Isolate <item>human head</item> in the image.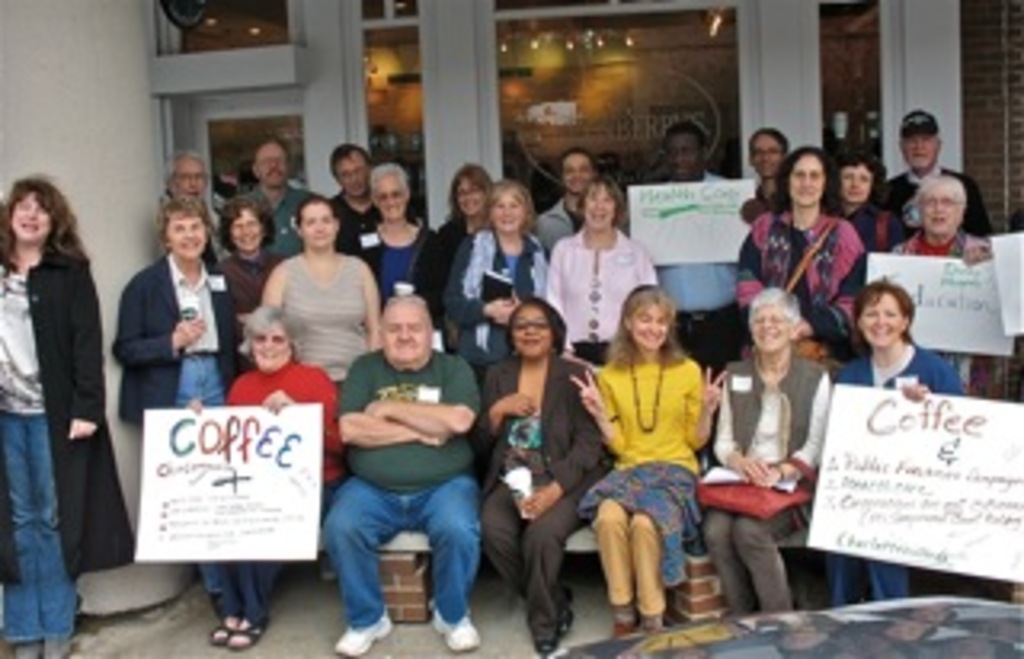
Isolated region: bbox=(454, 166, 490, 221).
